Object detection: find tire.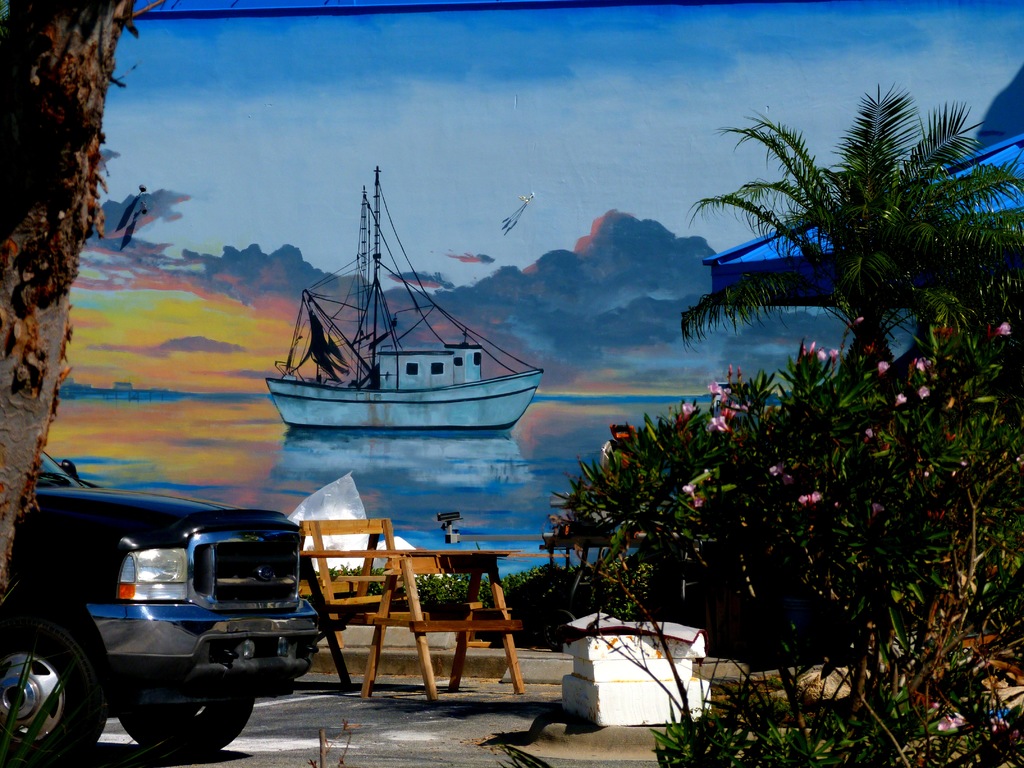
120:700:255:754.
